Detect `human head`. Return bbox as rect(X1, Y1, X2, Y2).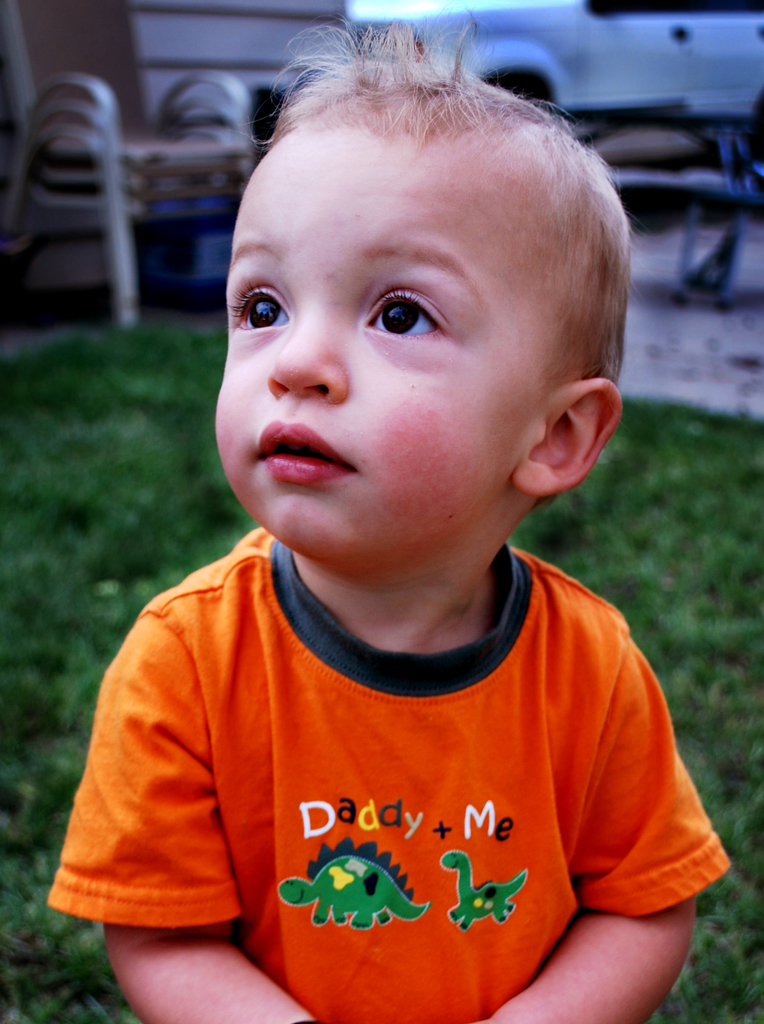
rect(201, 17, 648, 618).
